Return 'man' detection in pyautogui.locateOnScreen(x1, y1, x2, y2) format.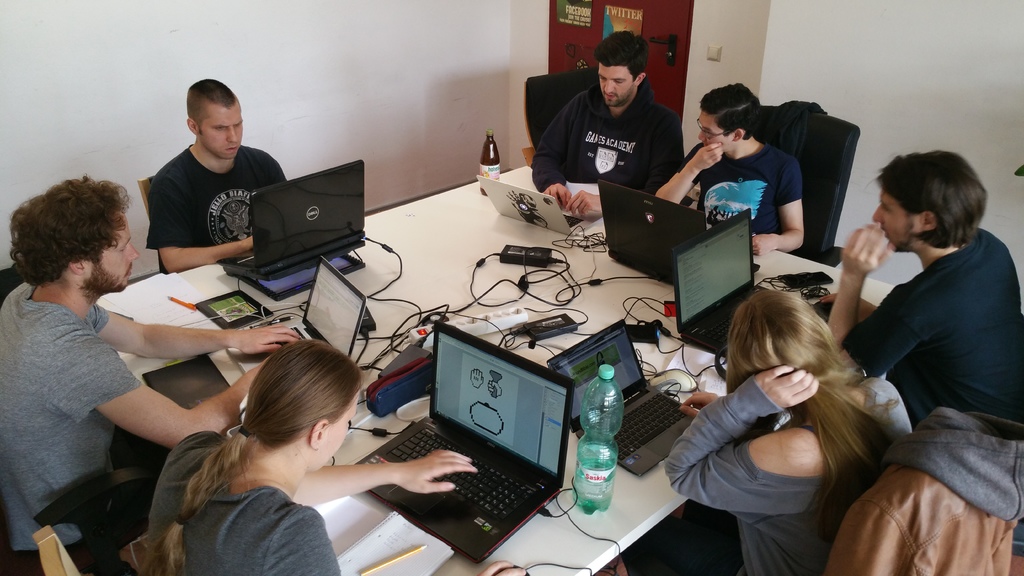
pyautogui.locateOnScreen(145, 77, 283, 266).
